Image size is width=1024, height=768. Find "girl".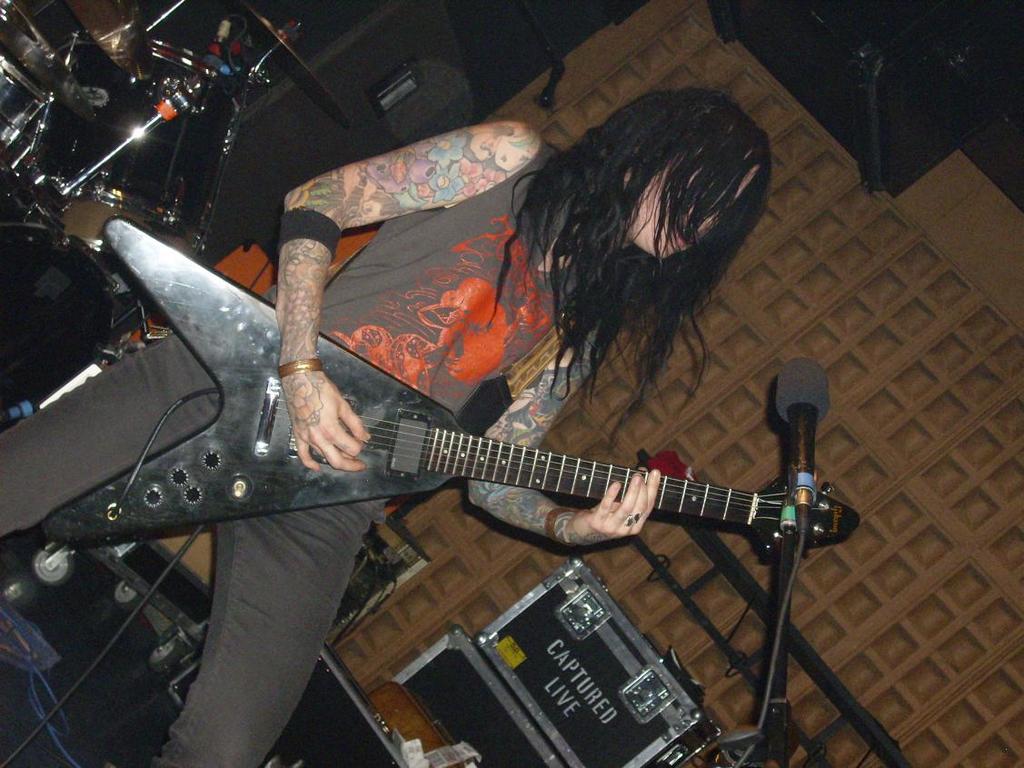
{"left": 0, "top": 76, "right": 775, "bottom": 767}.
